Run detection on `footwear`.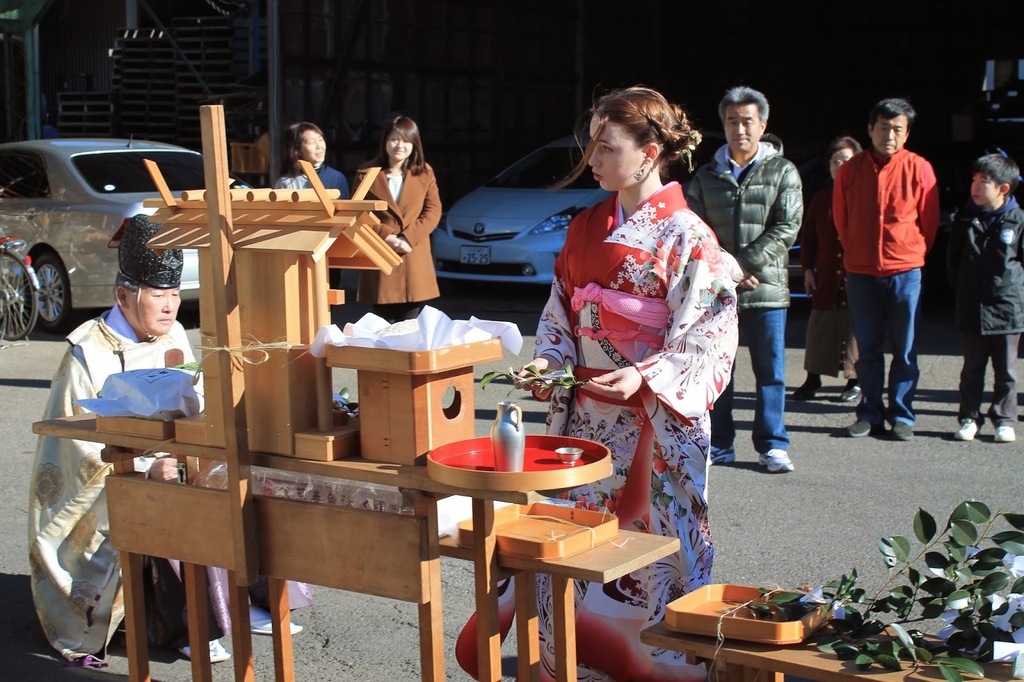
Result: <bbox>794, 376, 821, 399</bbox>.
